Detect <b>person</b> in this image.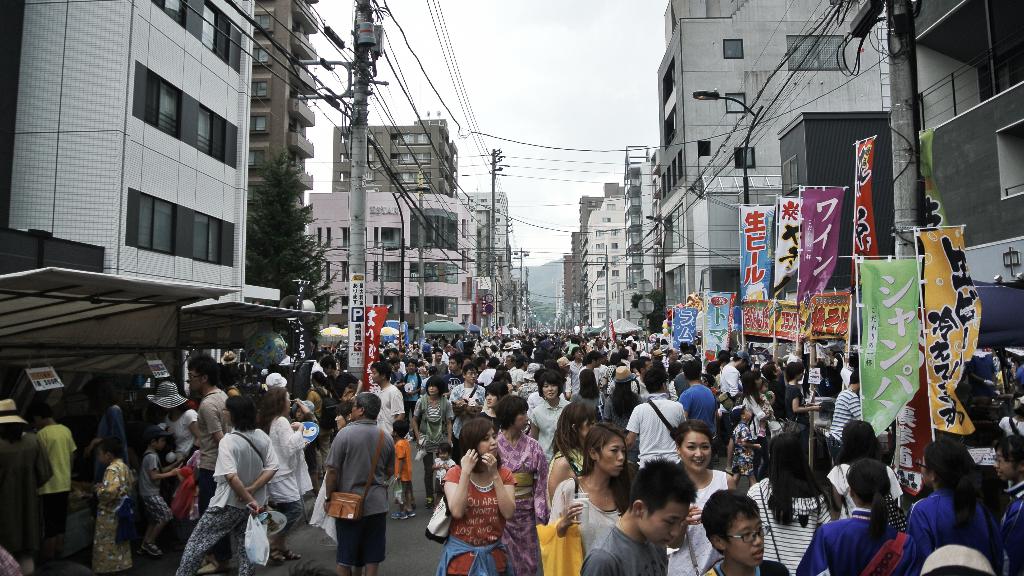
Detection: l=728, t=406, r=780, b=490.
